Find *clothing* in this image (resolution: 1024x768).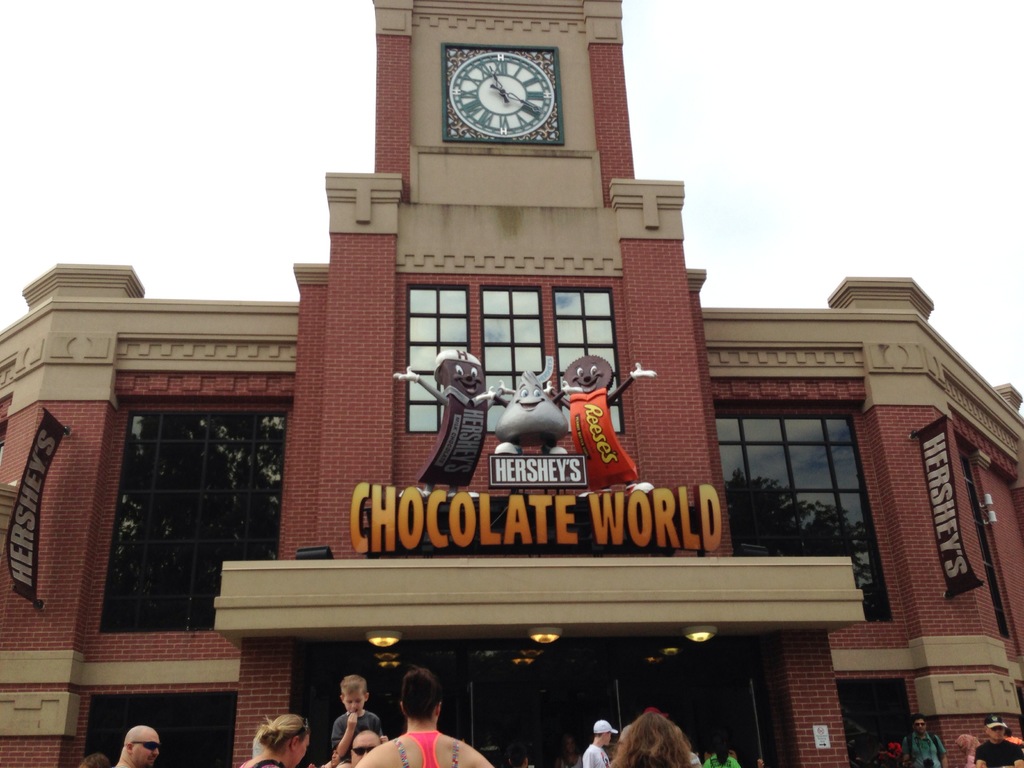
crop(705, 753, 737, 767).
